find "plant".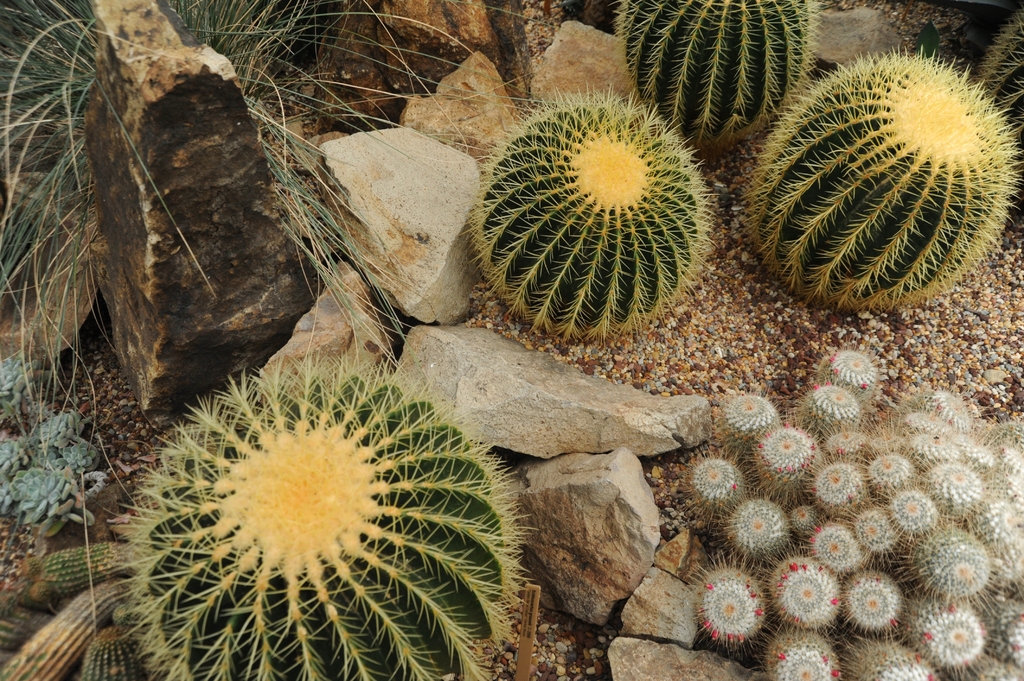
(893,424,964,475).
